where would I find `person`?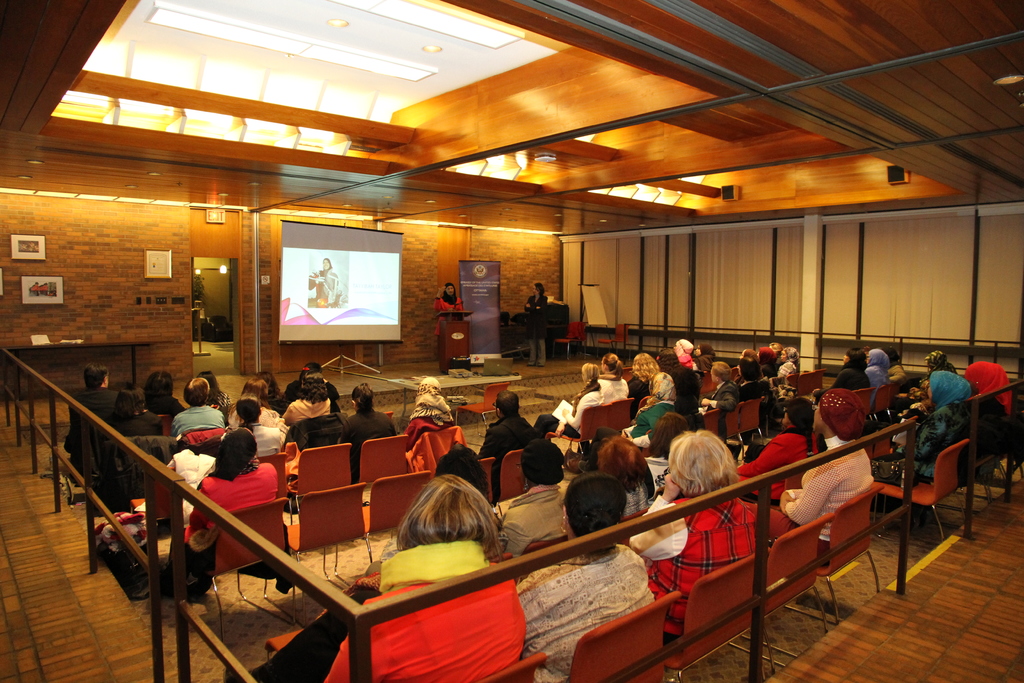
At <bbox>283, 377, 330, 427</bbox>.
